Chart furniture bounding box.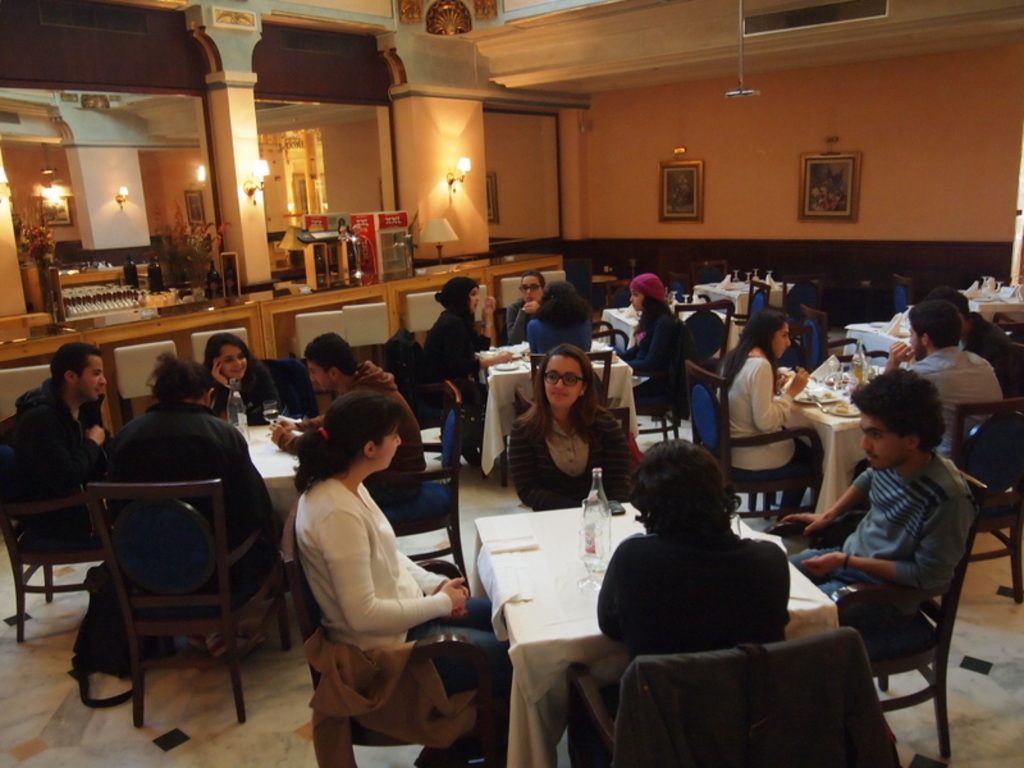
Charted: {"left": 0, "top": 416, "right": 110, "bottom": 636}.
